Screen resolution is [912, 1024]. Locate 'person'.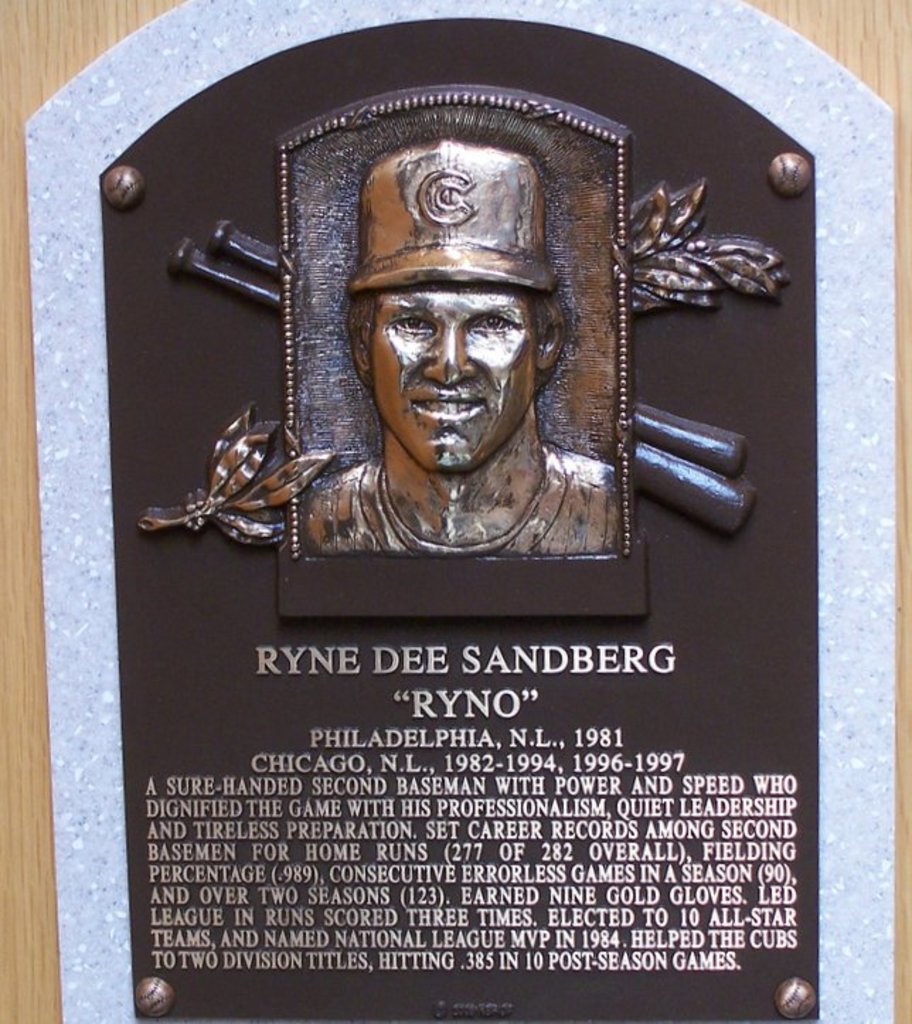
(x1=295, y1=140, x2=615, y2=542).
